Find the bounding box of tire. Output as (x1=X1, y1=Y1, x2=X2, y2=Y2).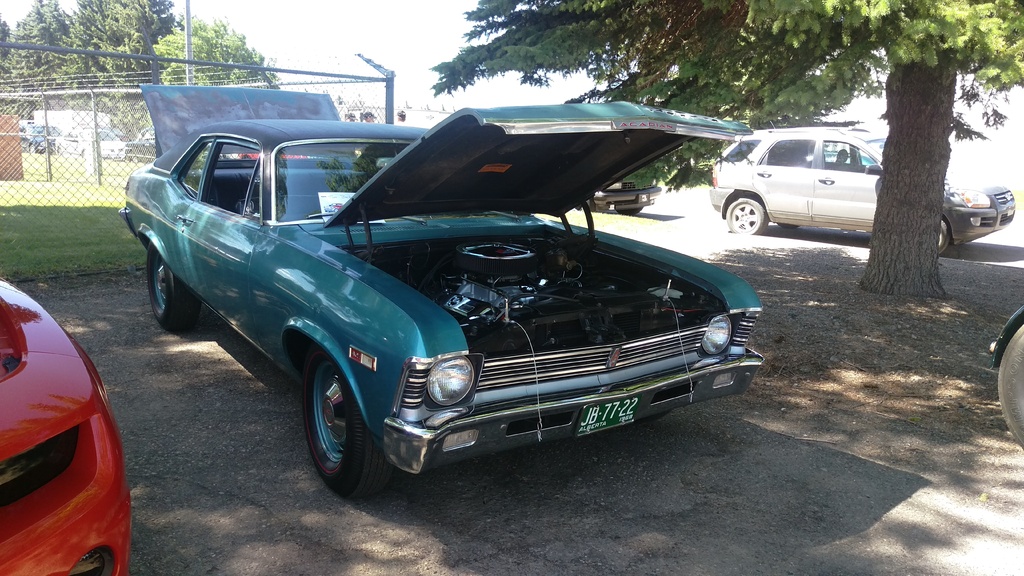
(x1=721, y1=199, x2=764, y2=241).
